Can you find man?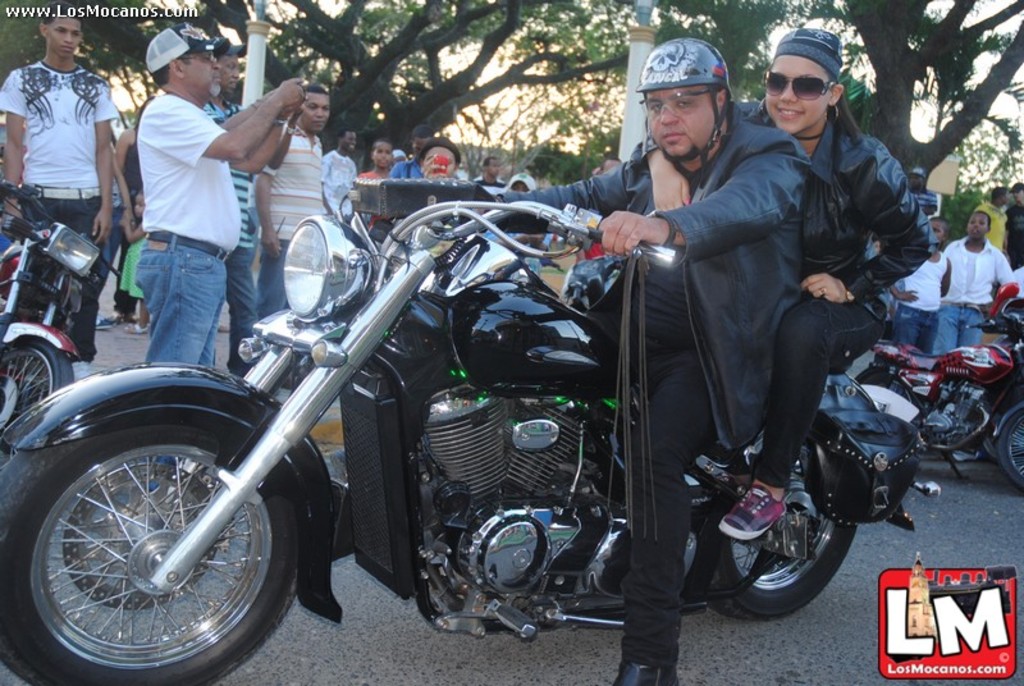
Yes, bounding box: 255:87:339:328.
